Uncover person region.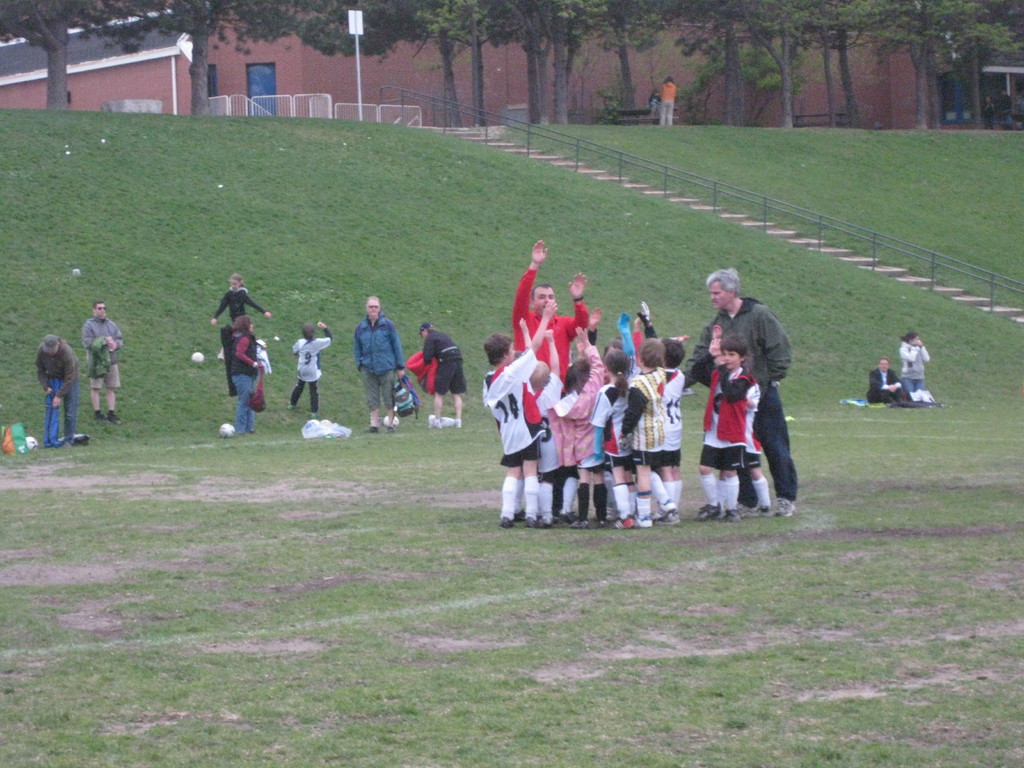
Uncovered: (left=228, top=316, right=263, bottom=433).
